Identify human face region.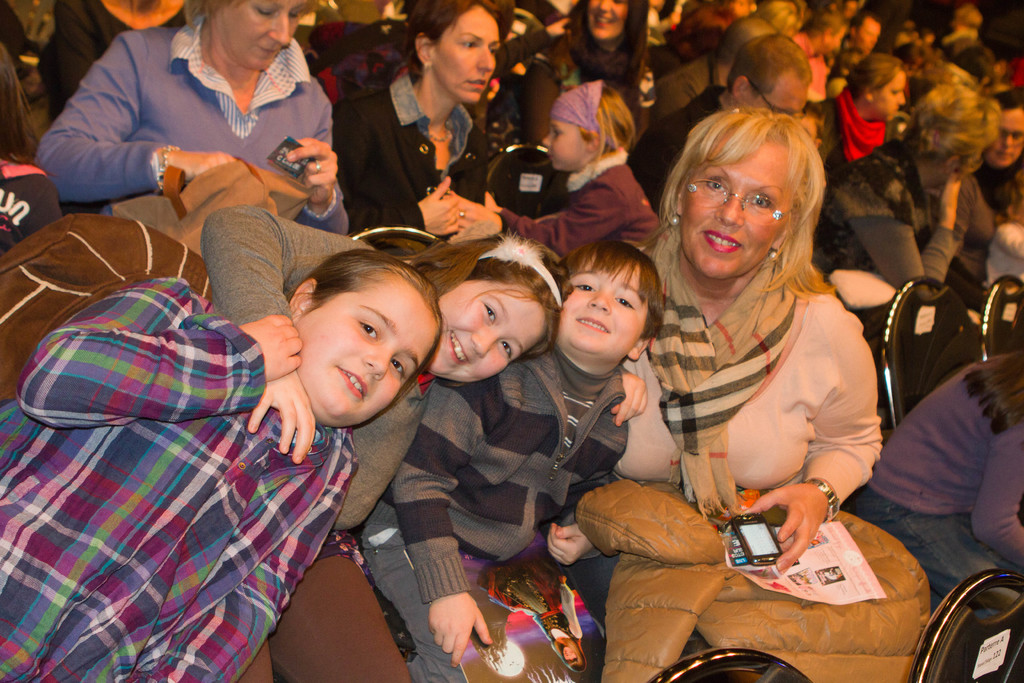
Region: 541, 111, 587, 167.
